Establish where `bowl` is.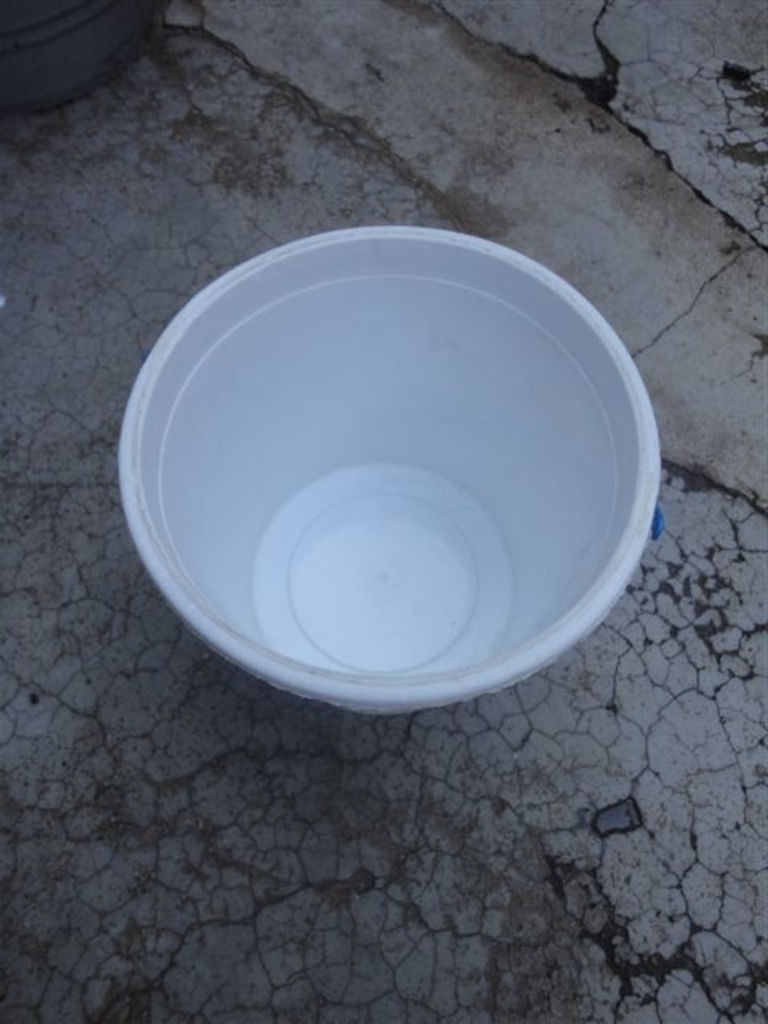
Established at {"left": 110, "top": 213, "right": 664, "bottom": 739}.
